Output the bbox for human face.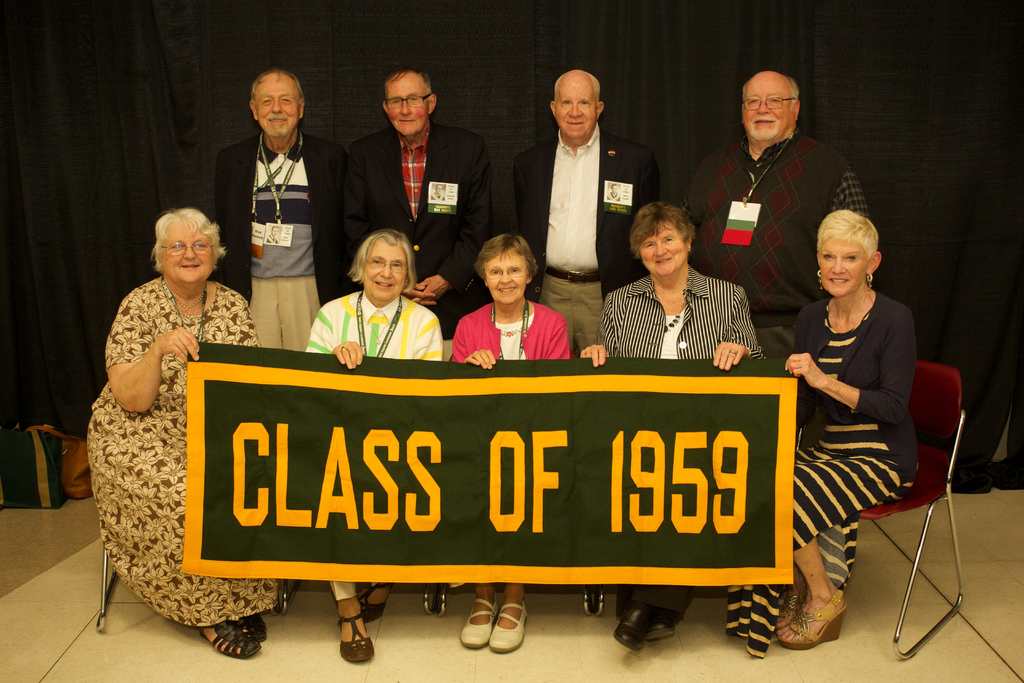
<bbox>486, 248, 530, 308</bbox>.
